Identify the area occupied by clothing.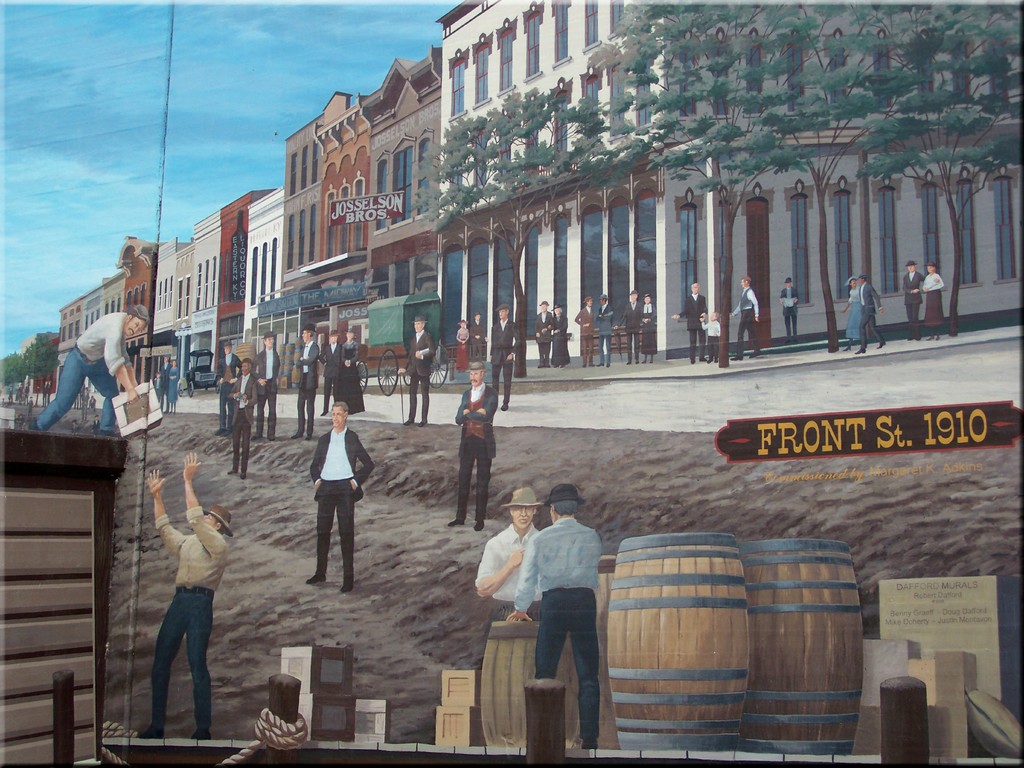
Area: l=929, t=282, r=942, b=340.
